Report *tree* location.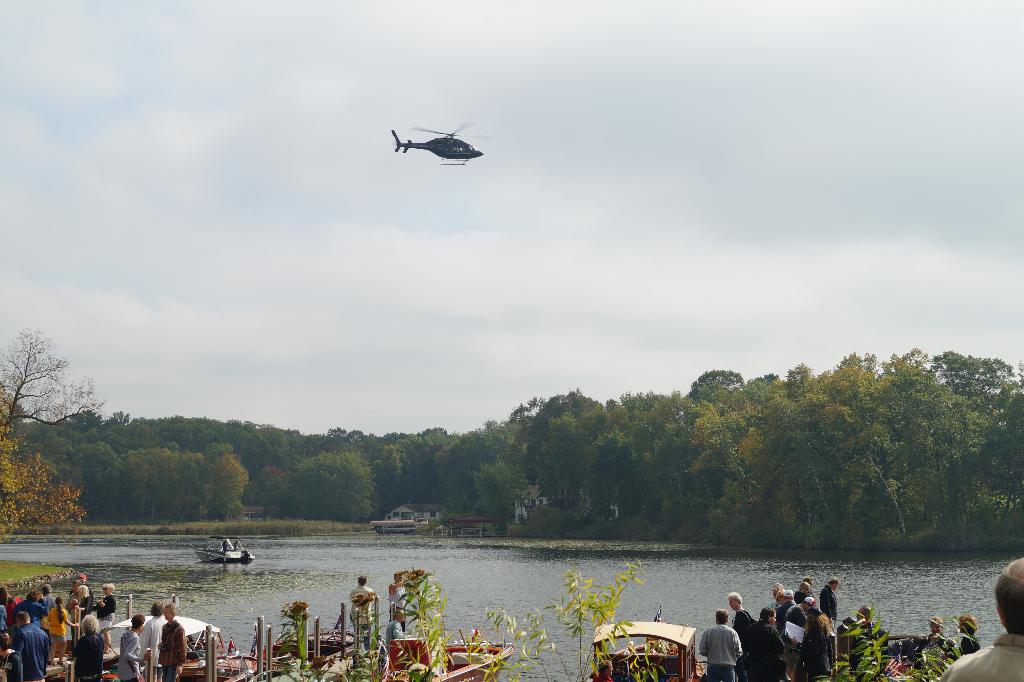
Report: crop(8, 318, 71, 440).
